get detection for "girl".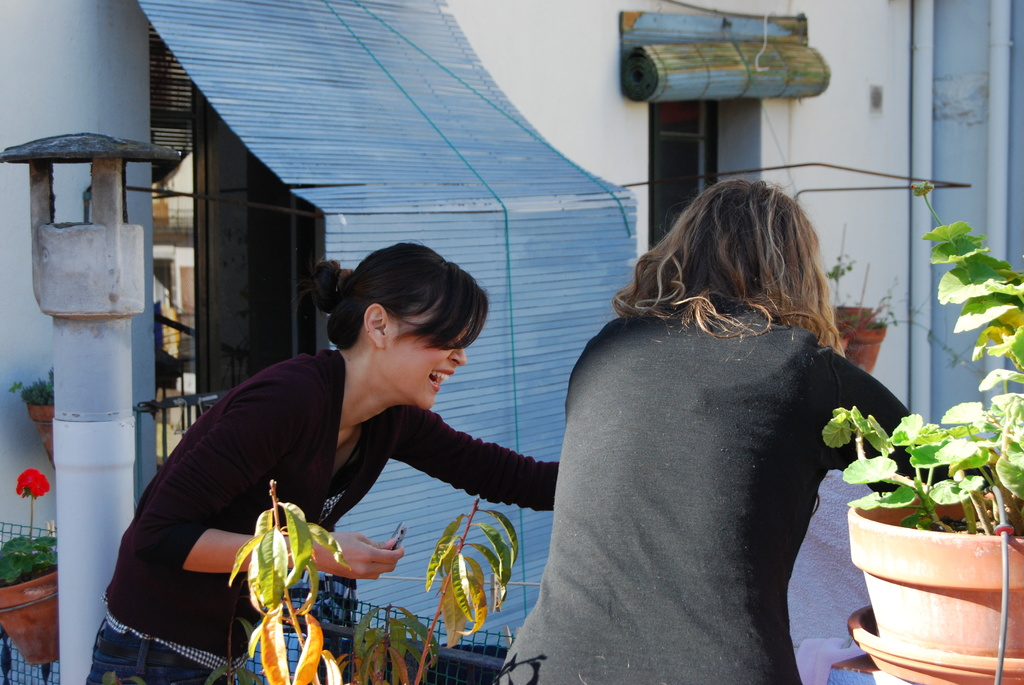
Detection: 499/177/1009/684.
